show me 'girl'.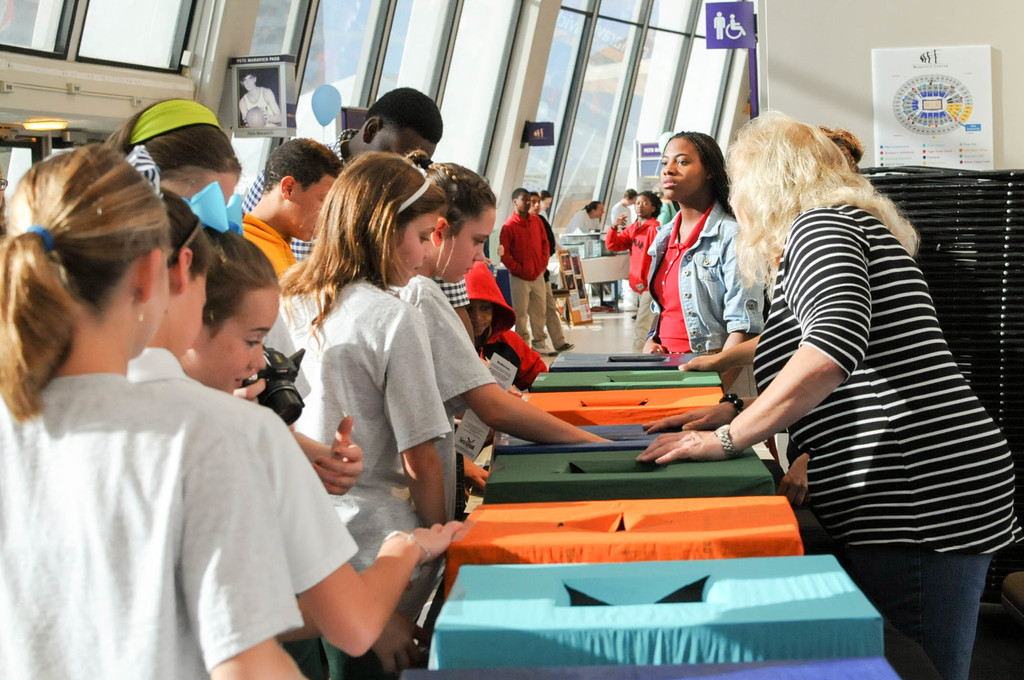
'girl' is here: region(637, 127, 767, 401).
